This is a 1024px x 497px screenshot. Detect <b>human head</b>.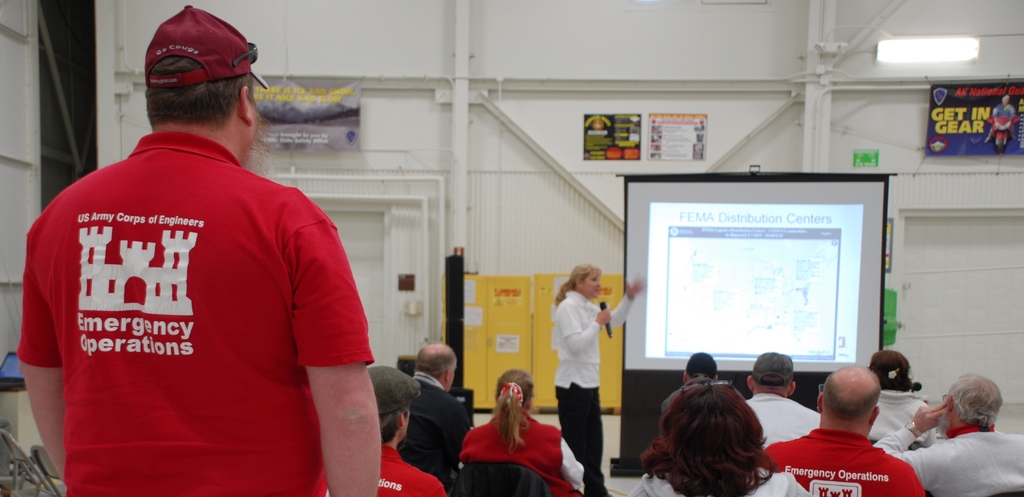
bbox(941, 375, 1000, 432).
